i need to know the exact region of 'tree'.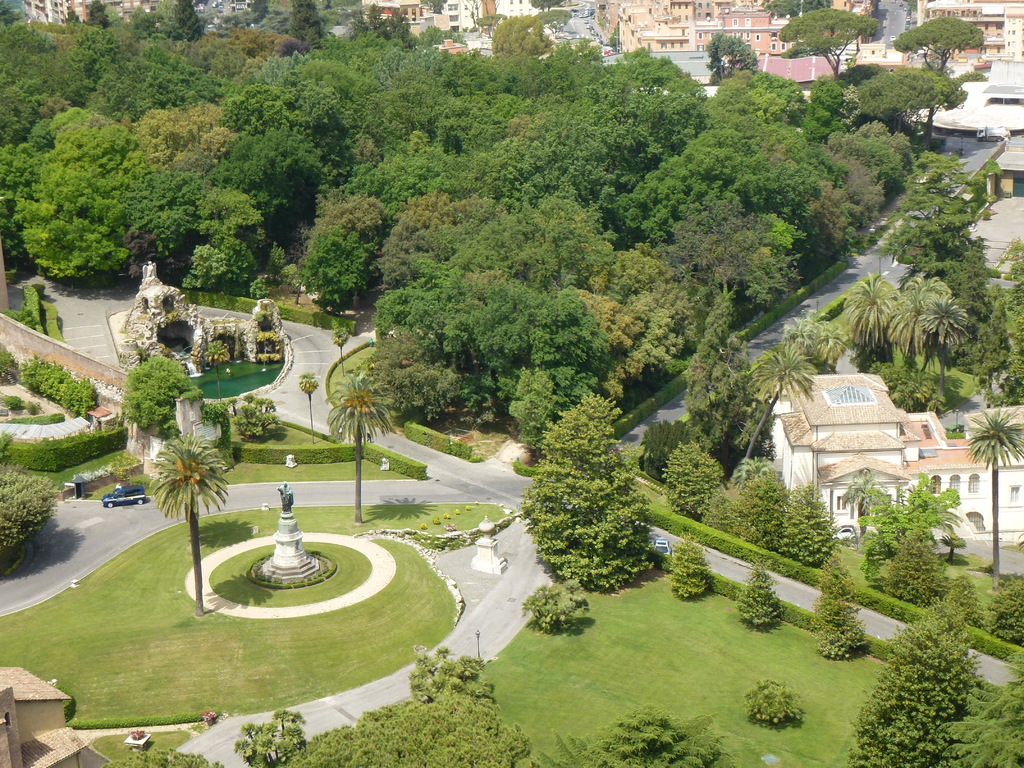
Region: pyautogui.locateOnScreen(970, 401, 1023, 584).
